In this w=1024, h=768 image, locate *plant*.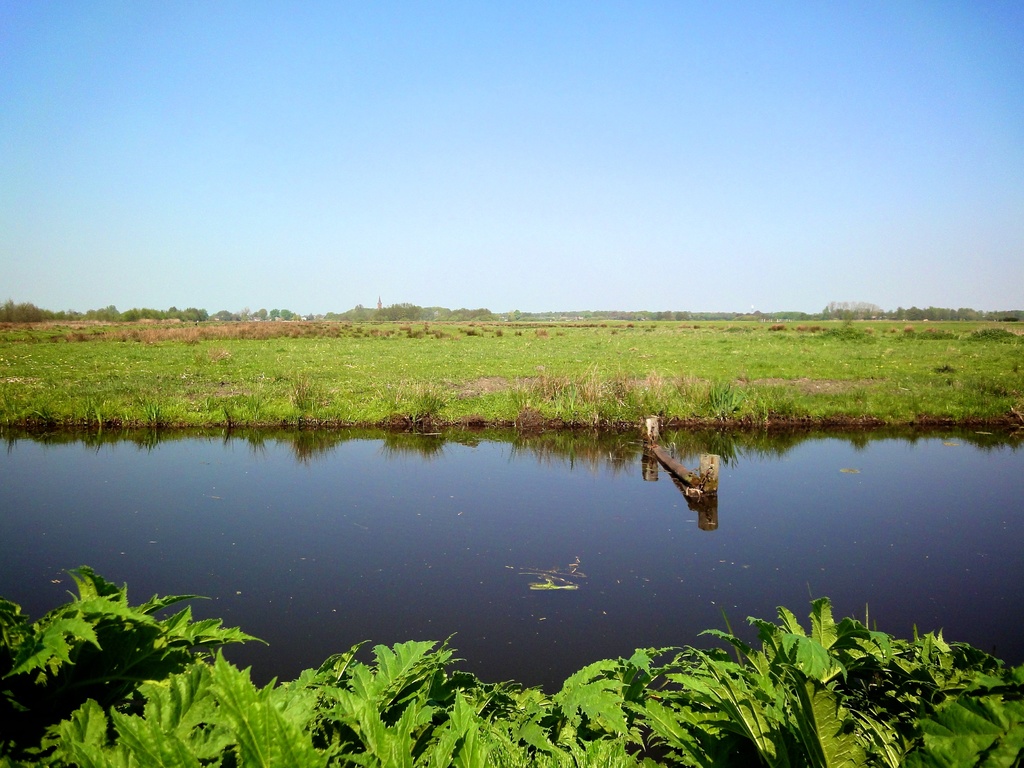
Bounding box: left=669, top=369, right=712, bottom=423.
